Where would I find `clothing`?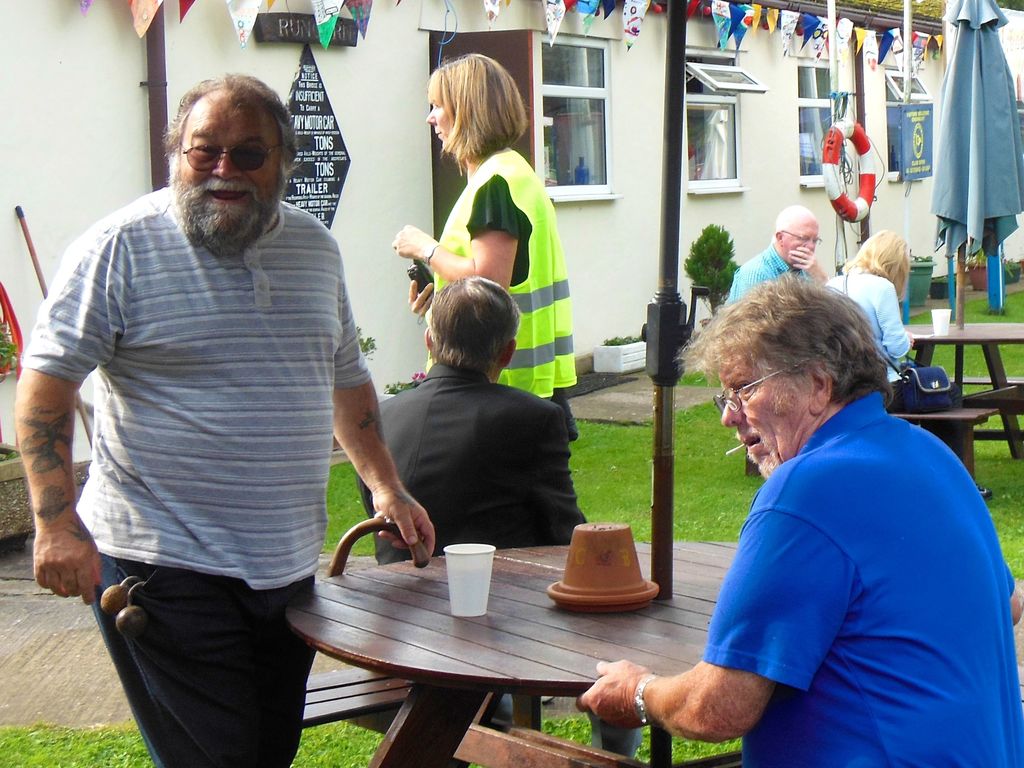
At bbox=(727, 245, 815, 310).
